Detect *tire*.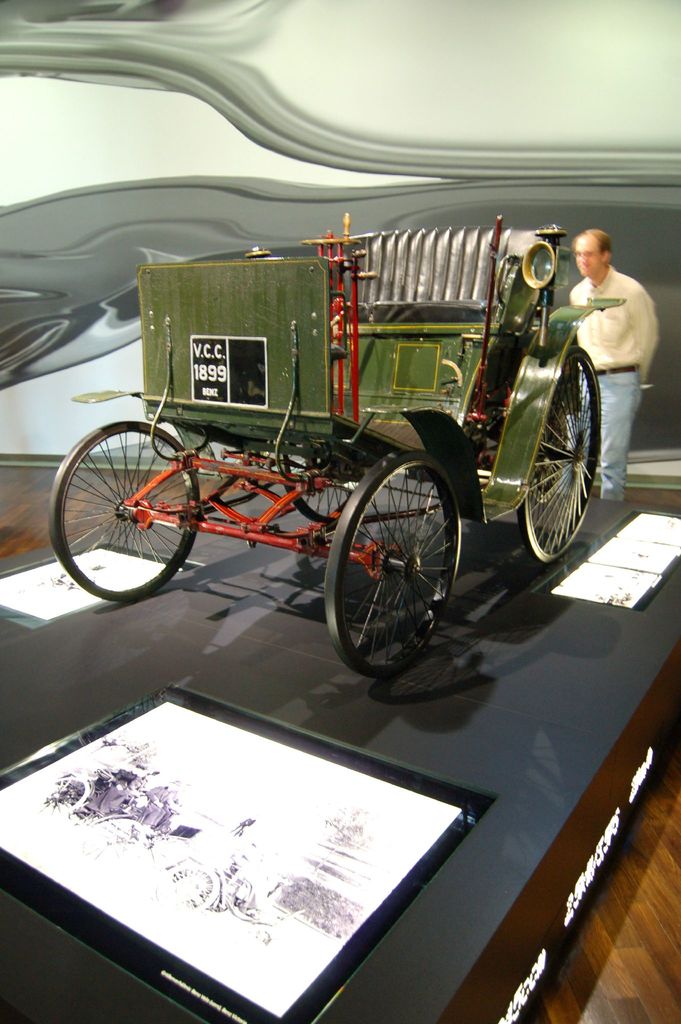
Detected at bbox=[145, 842, 189, 870].
